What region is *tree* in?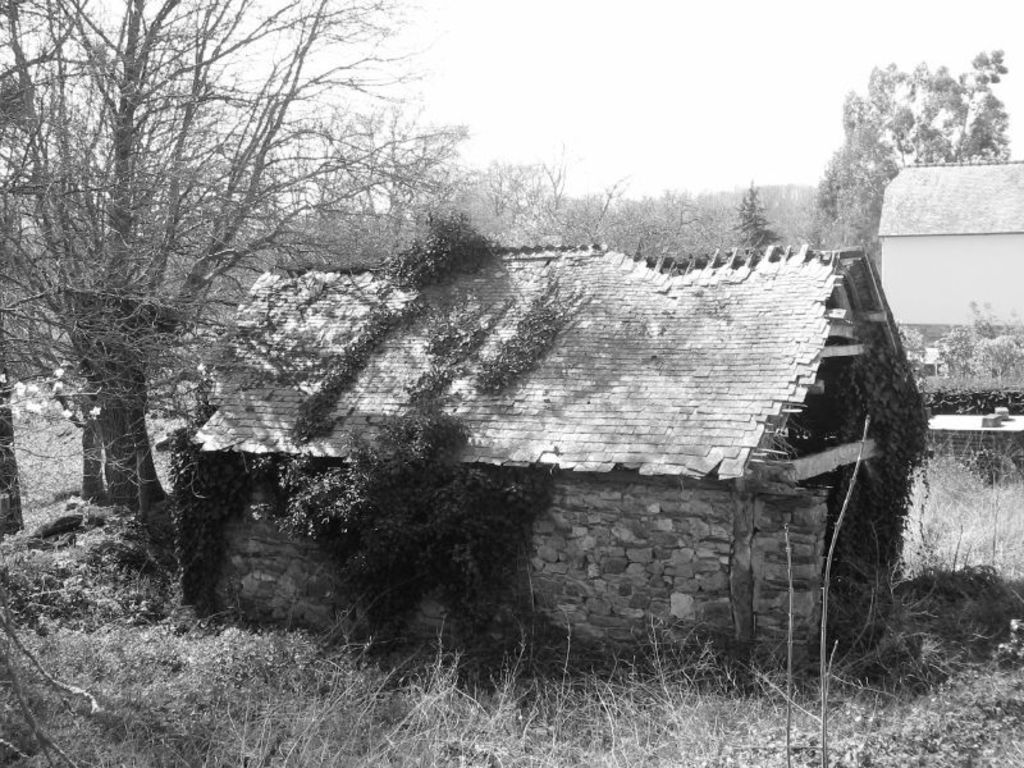
<bbox>730, 182, 787, 260</bbox>.
